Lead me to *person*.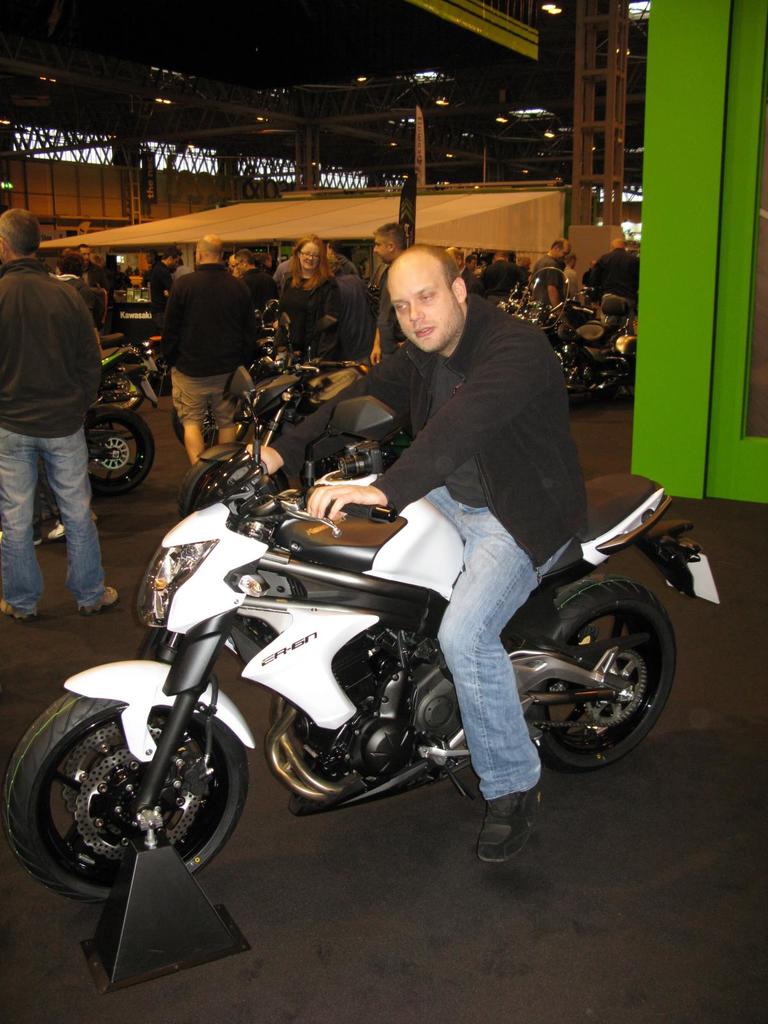
Lead to (46,241,111,325).
